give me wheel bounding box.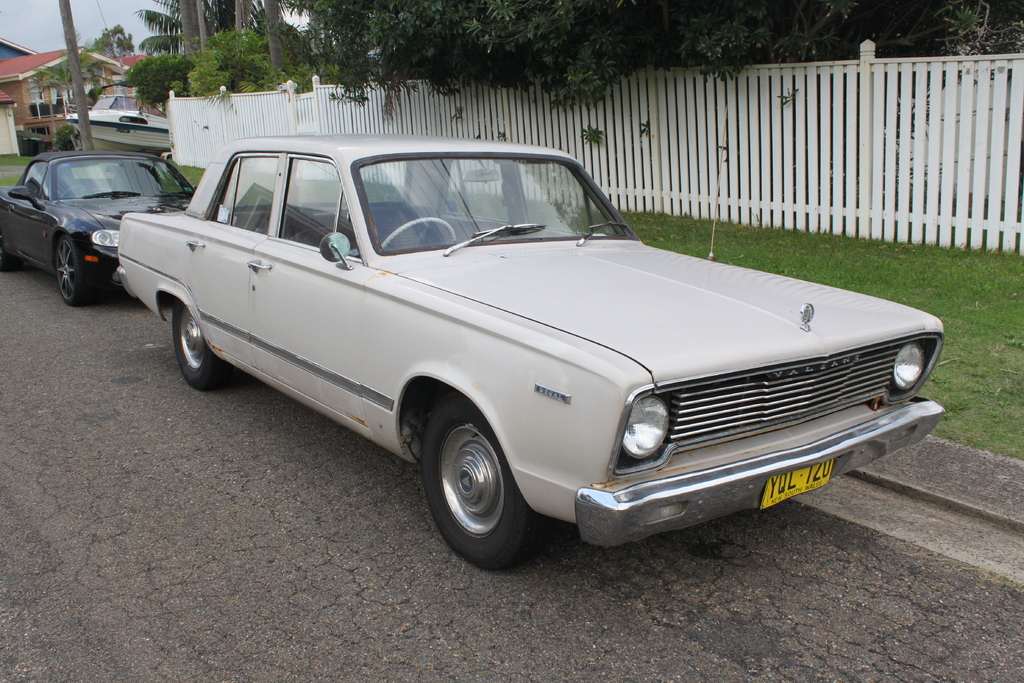
crop(62, 184, 95, 199).
